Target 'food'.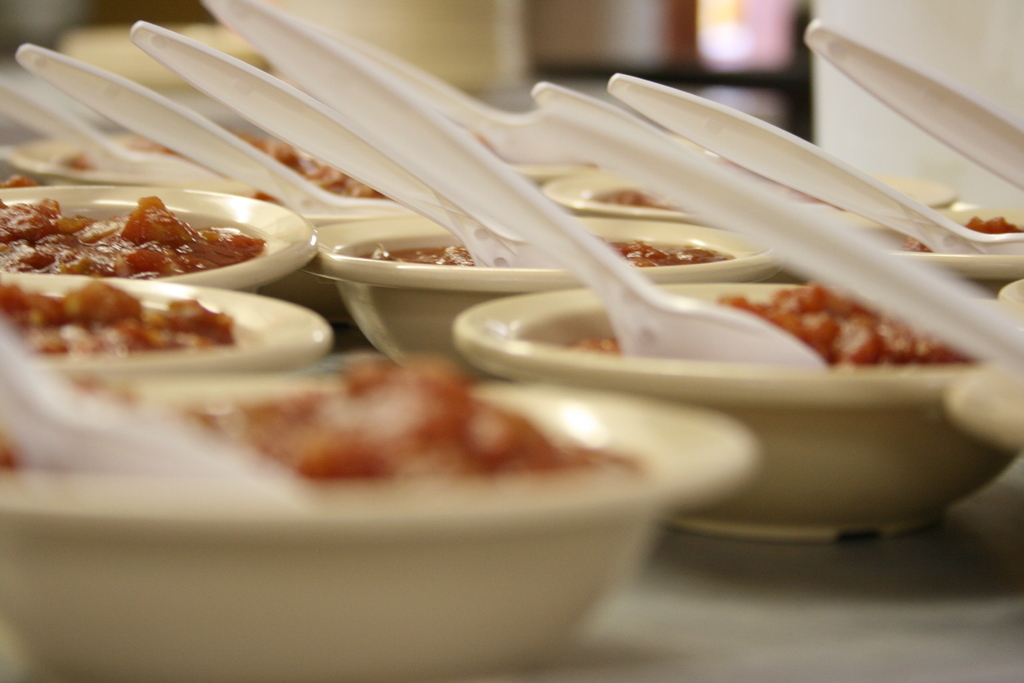
Target region: 182 353 614 482.
